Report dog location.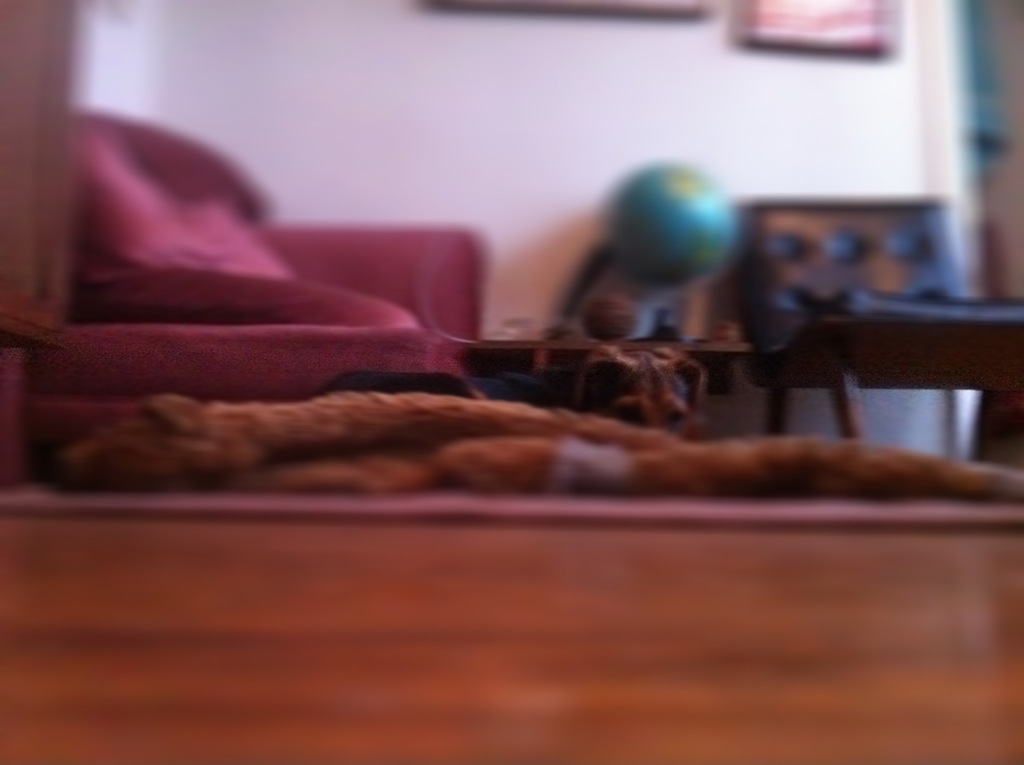
Report: <region>205, 435, 1023, 503</region>.
